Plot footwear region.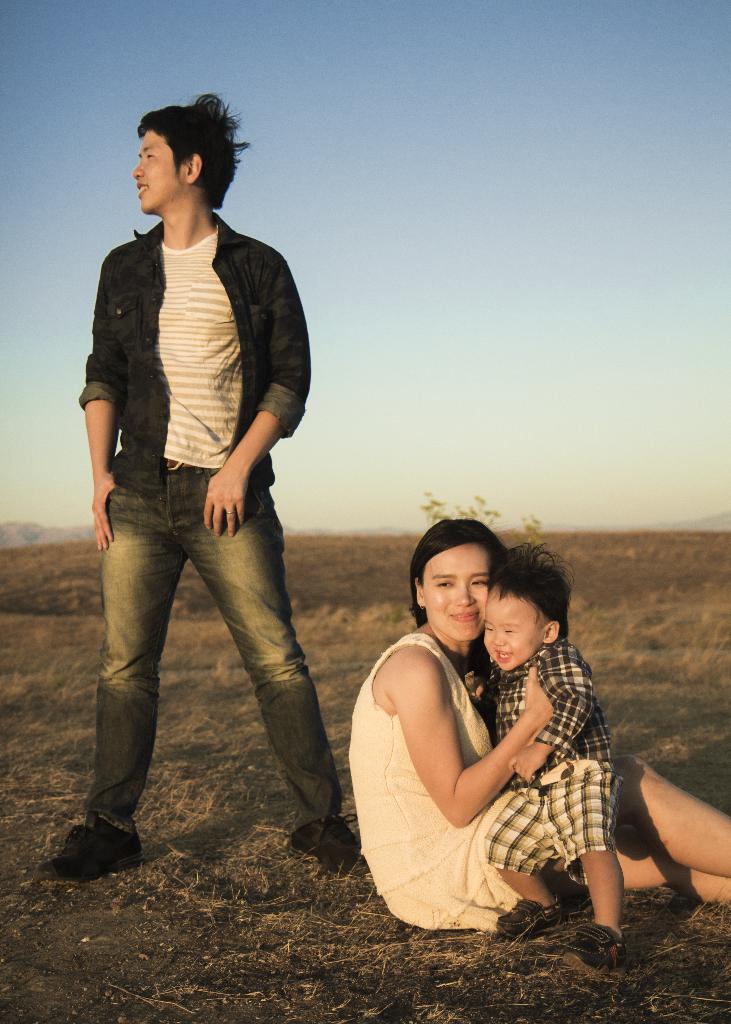
Plotted at rect(495, 898, 568, 938).
